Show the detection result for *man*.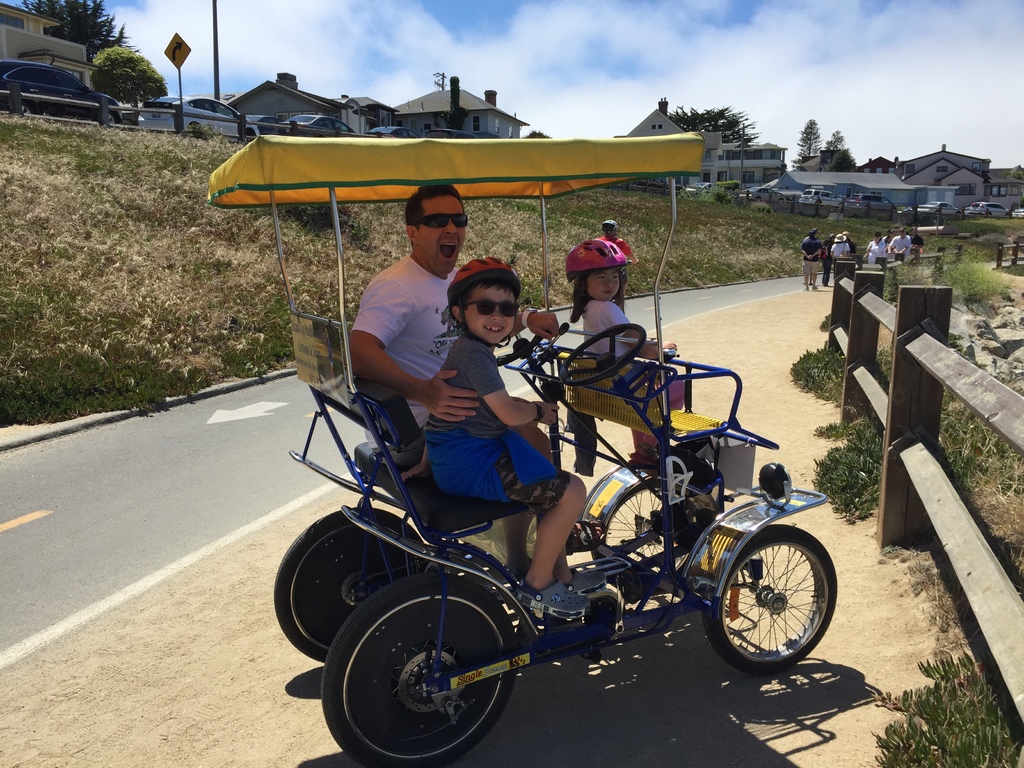
887/227/911/253.
